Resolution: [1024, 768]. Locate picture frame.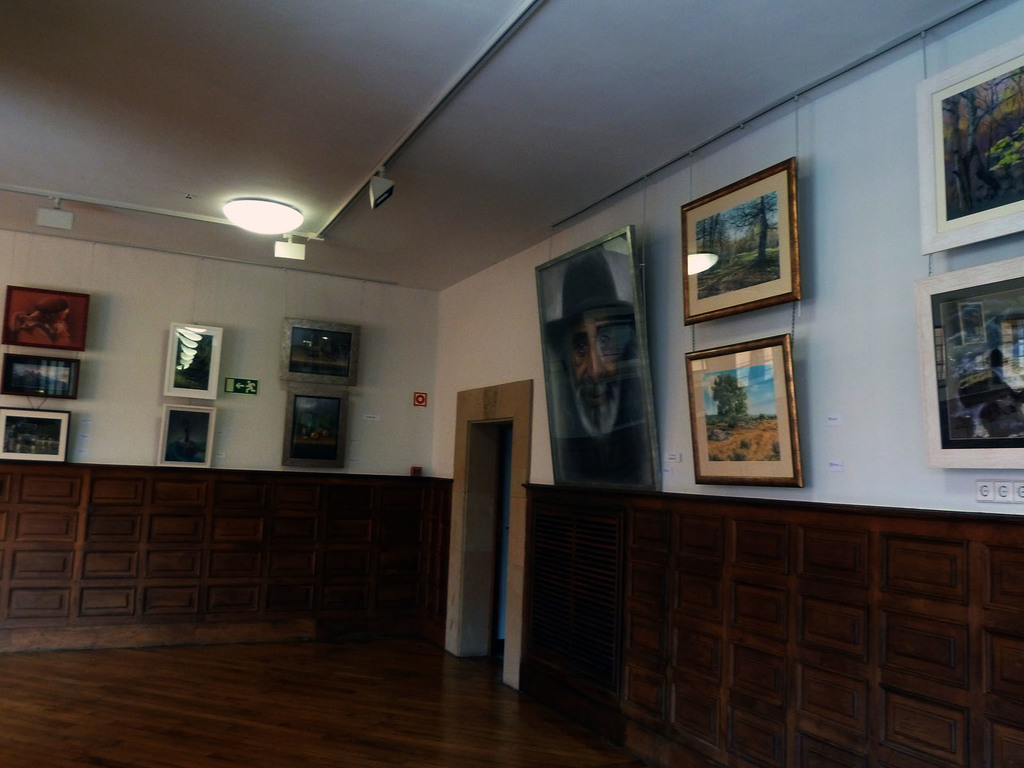
select_region(913, 35, 1022, 253).
